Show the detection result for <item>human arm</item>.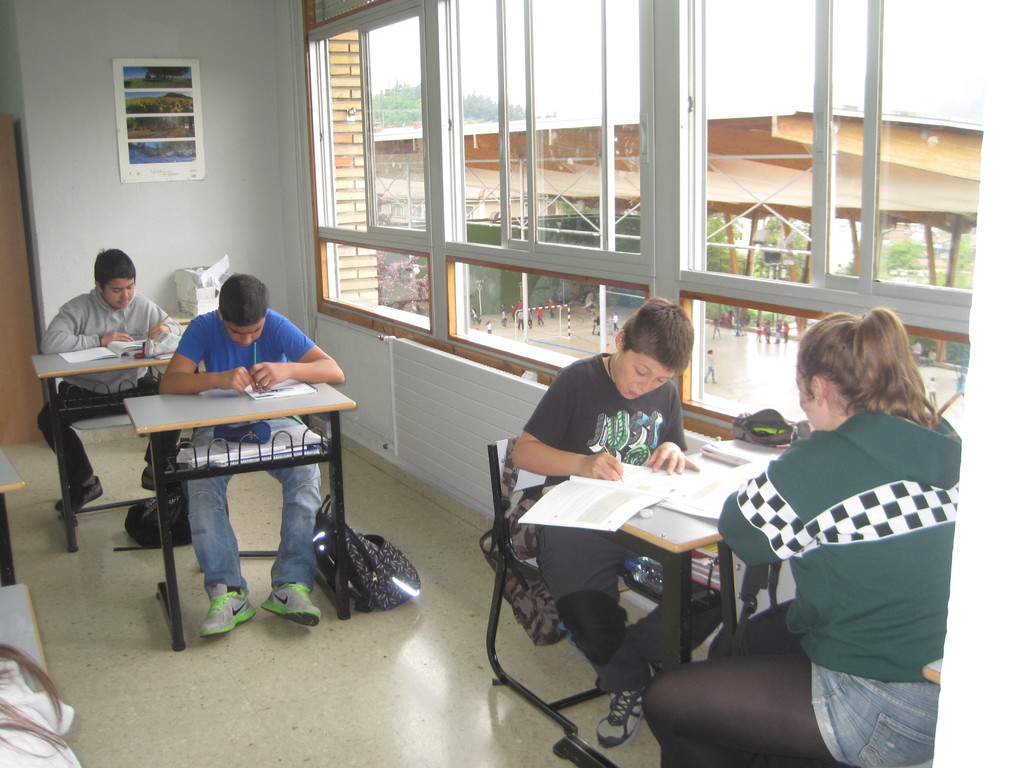
<region>245, 318, 348, 397</region>.
